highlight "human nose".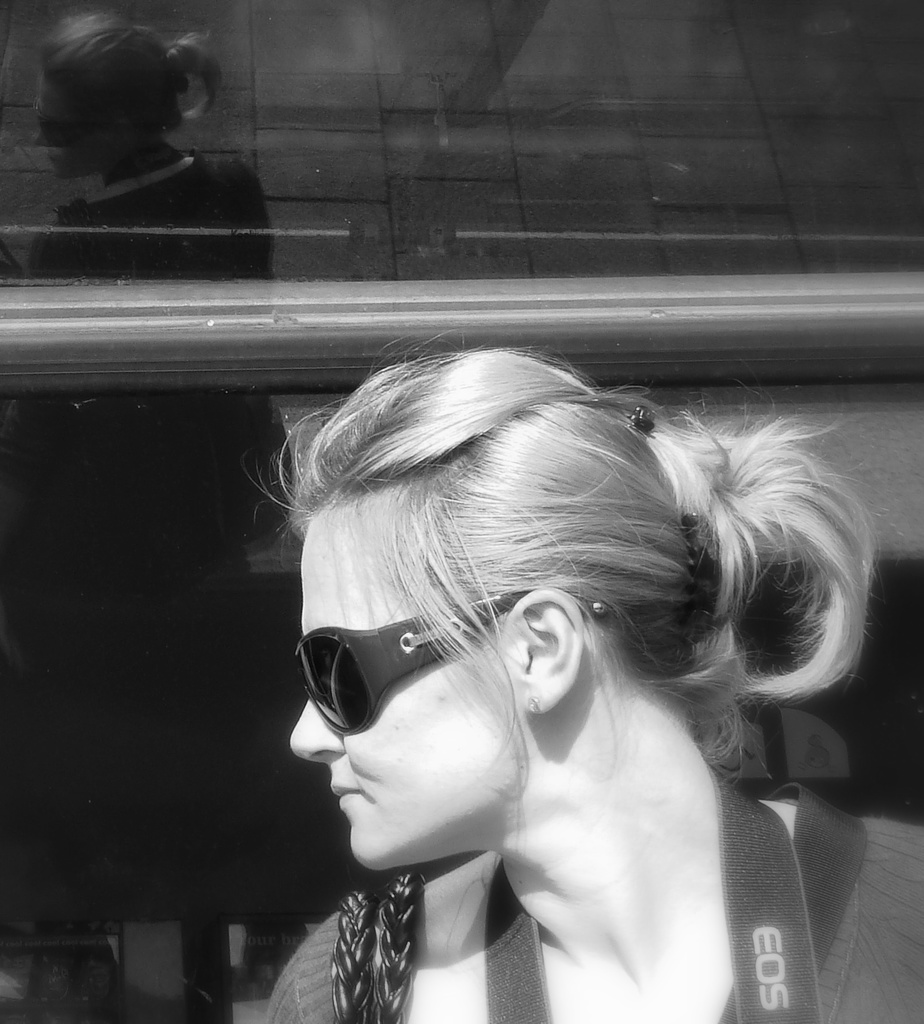
Highlighted region: detection(285, 693, 342, 762).
